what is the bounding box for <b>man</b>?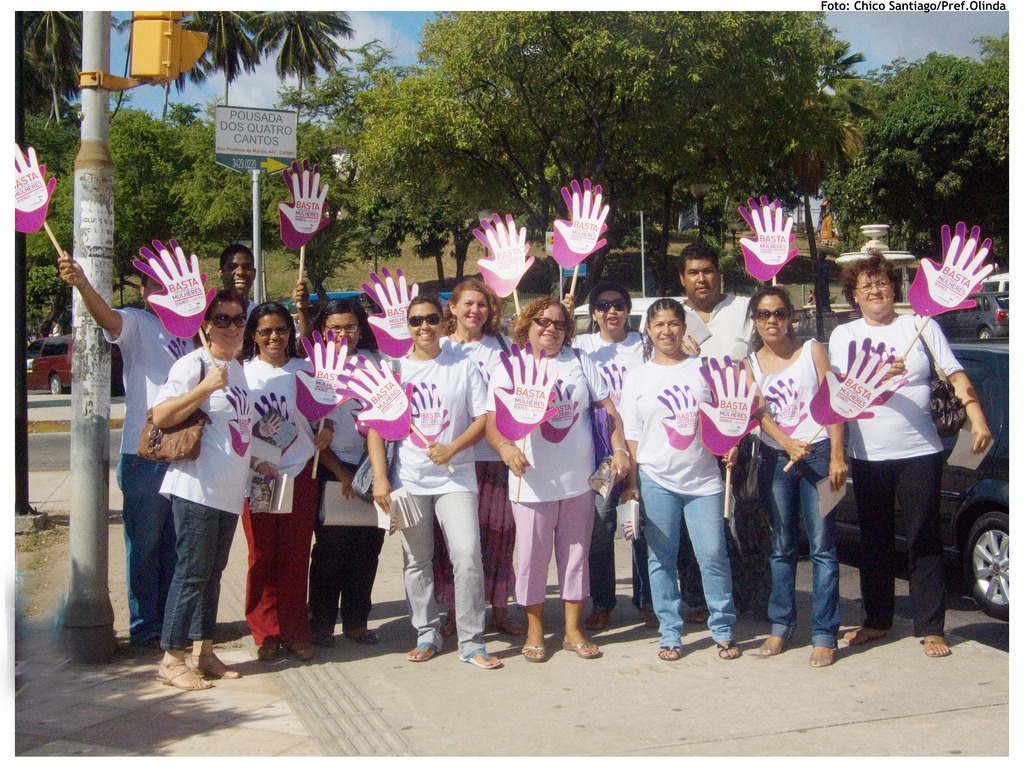
[681, 243, 760, 373].
